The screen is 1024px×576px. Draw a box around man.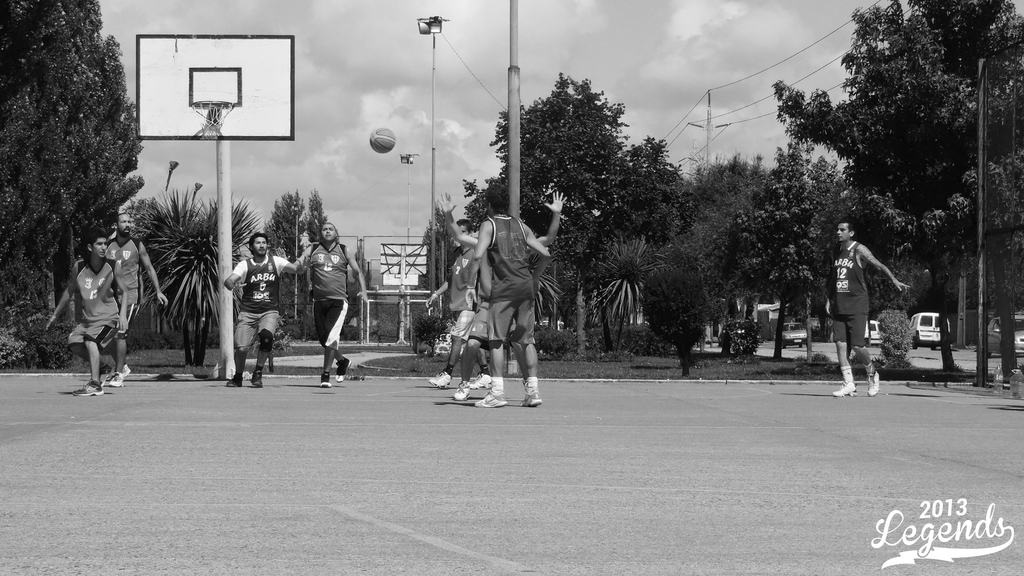
pyautogui.locateOnScreen(297, 218, 376, 391).
